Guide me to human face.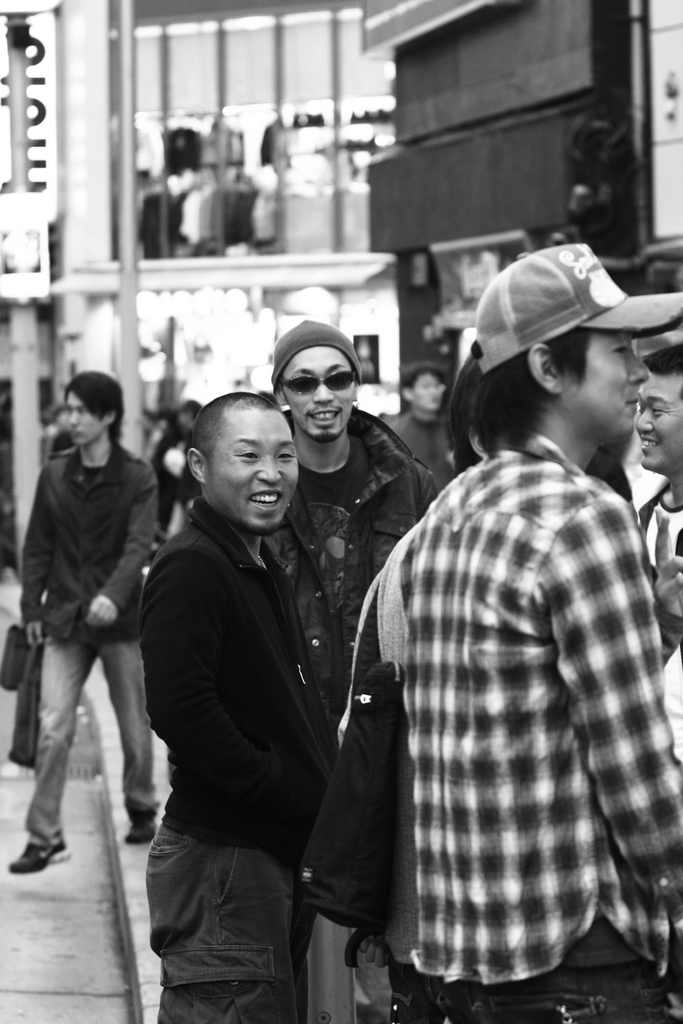
Guidance: (284,348,358,440).
